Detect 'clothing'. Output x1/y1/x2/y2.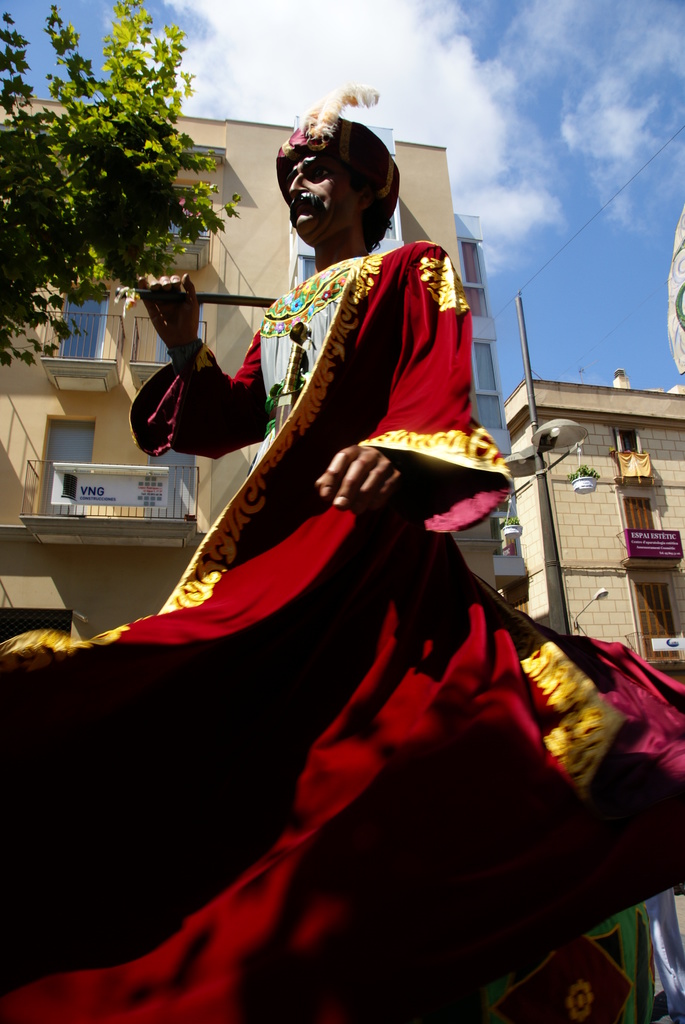
0/239/684/1023.
